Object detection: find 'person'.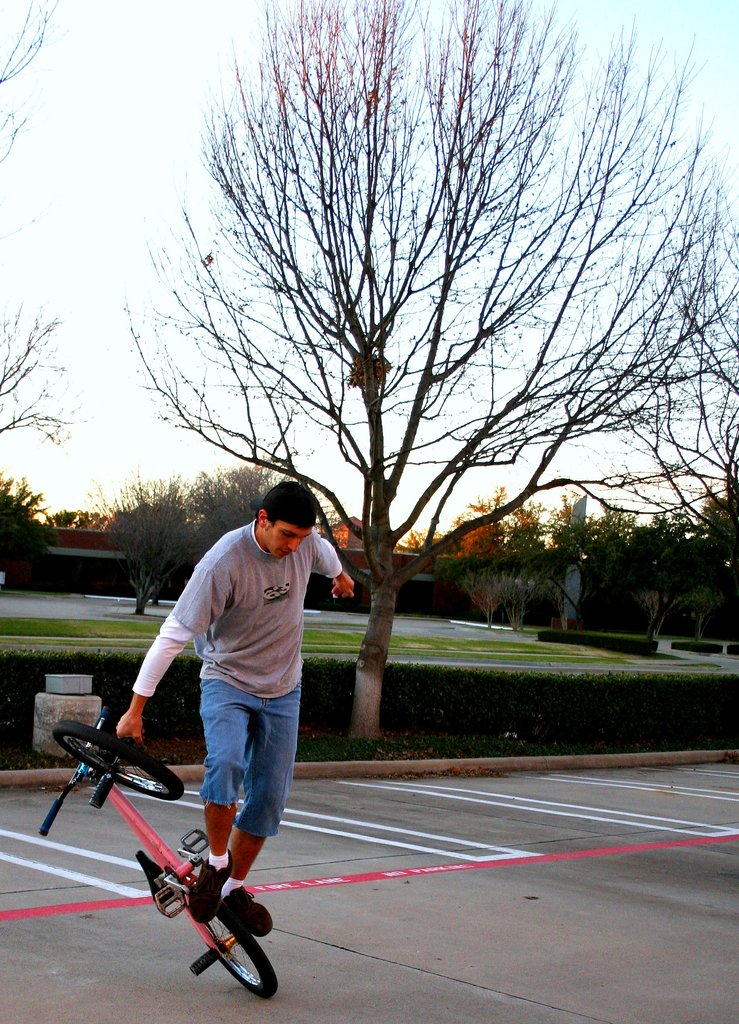
<box>111,482,324,959</box>.
